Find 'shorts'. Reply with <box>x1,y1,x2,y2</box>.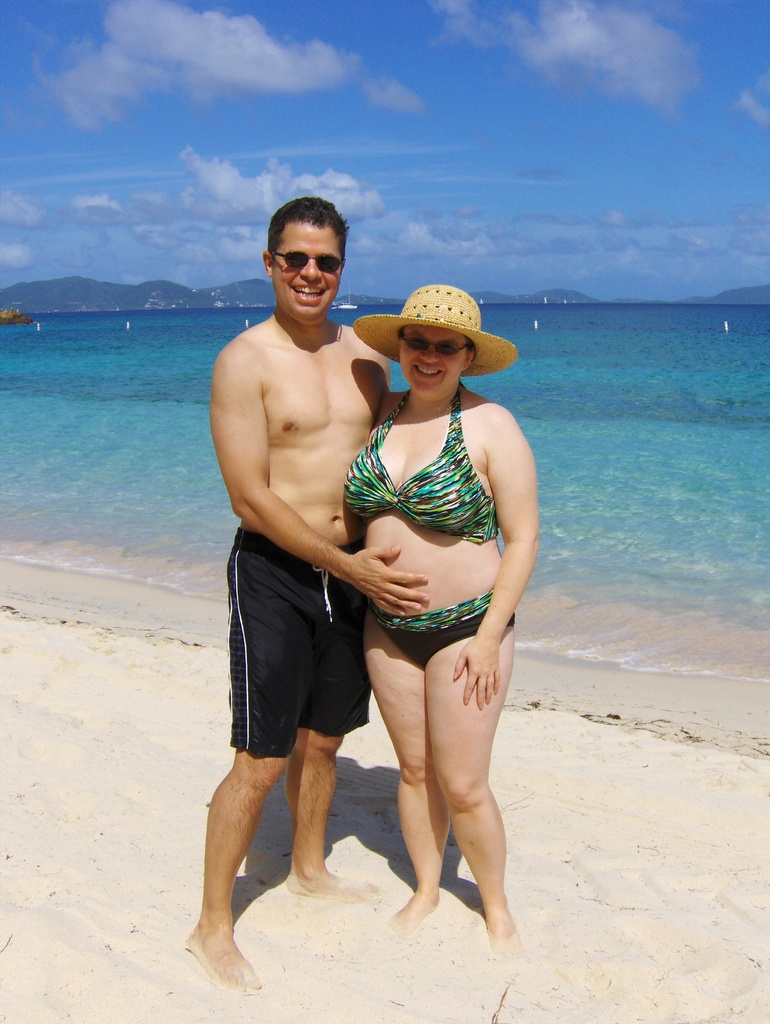
<box>220,576,389,746</box>.
